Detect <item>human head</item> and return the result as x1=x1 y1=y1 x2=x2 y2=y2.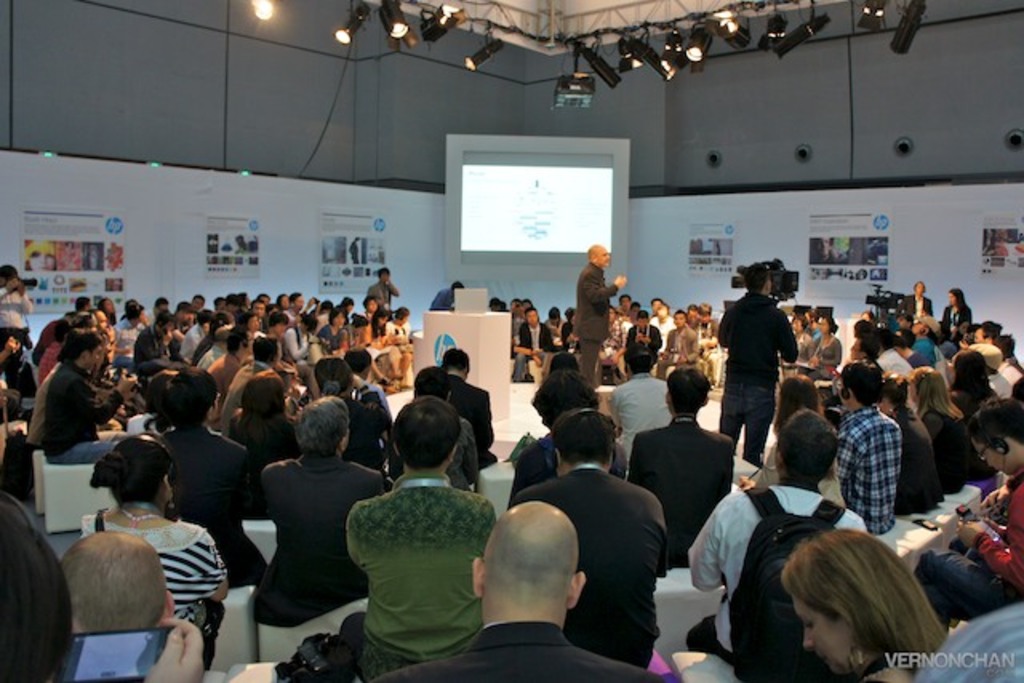
x1=746 y1=262 x2=773 y2=291.
